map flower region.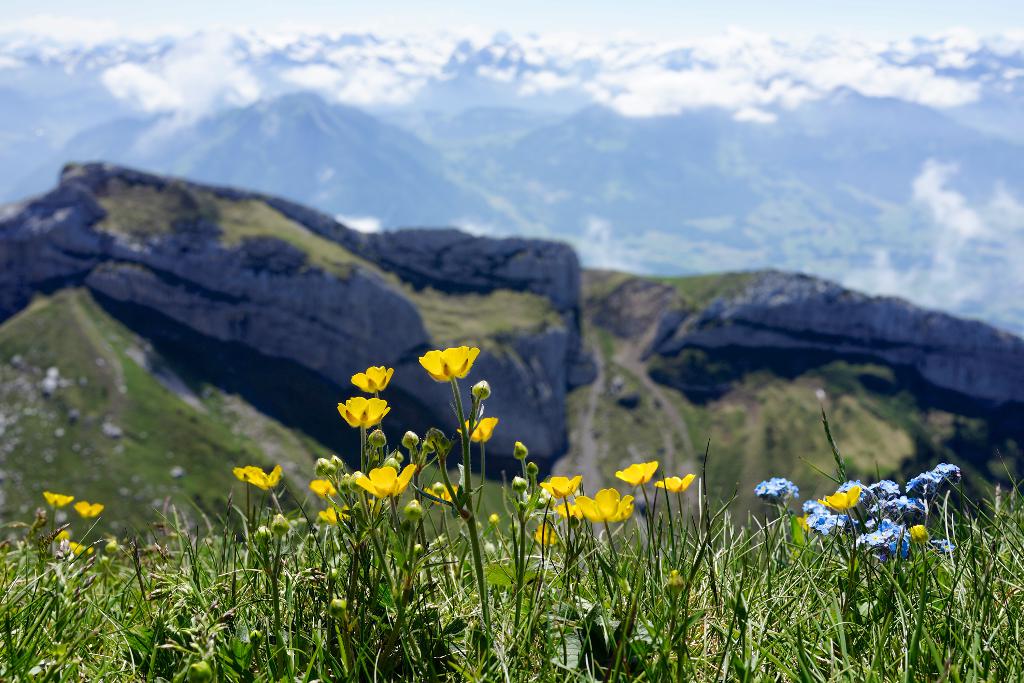
Mapped to x1=414 y1=344 x2=476 y2=381.
